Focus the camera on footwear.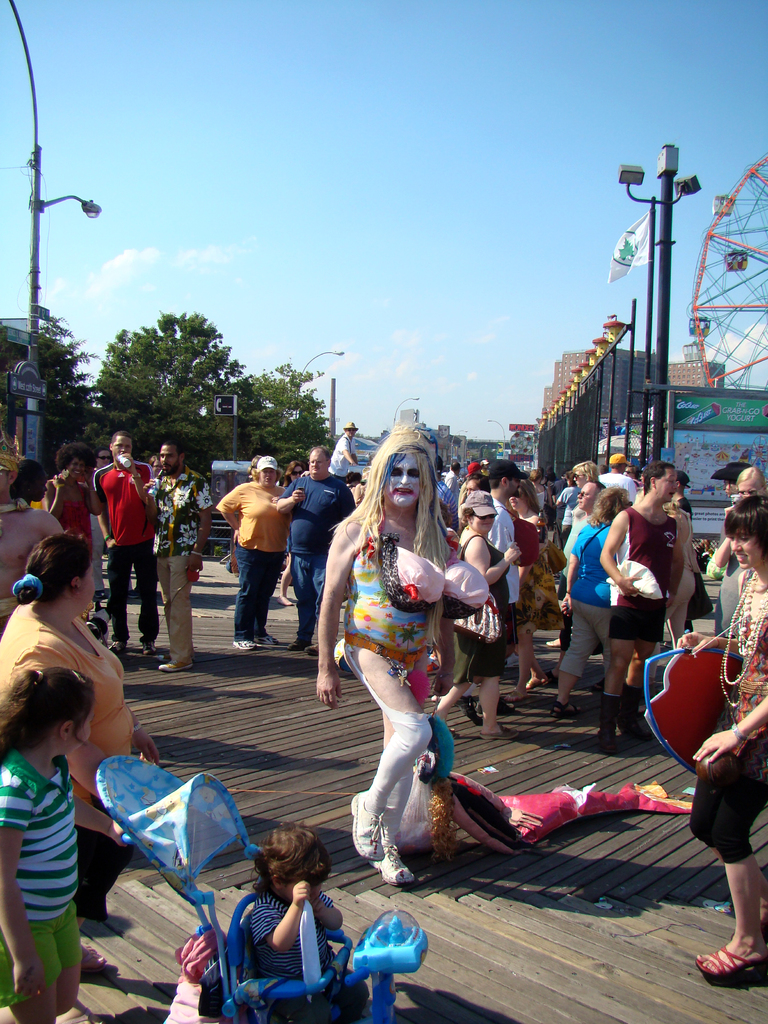
Focus region: Rect(111, 640, 126, 657).
